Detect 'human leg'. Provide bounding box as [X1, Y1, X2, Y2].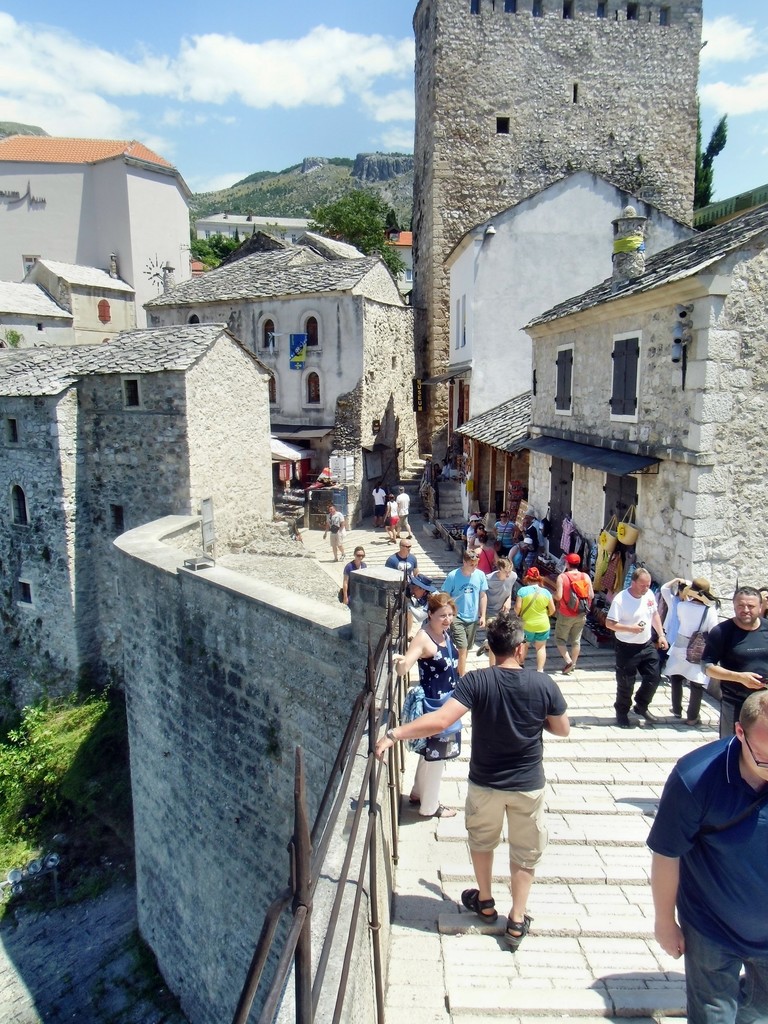
[680, 916, 739, 1023].
